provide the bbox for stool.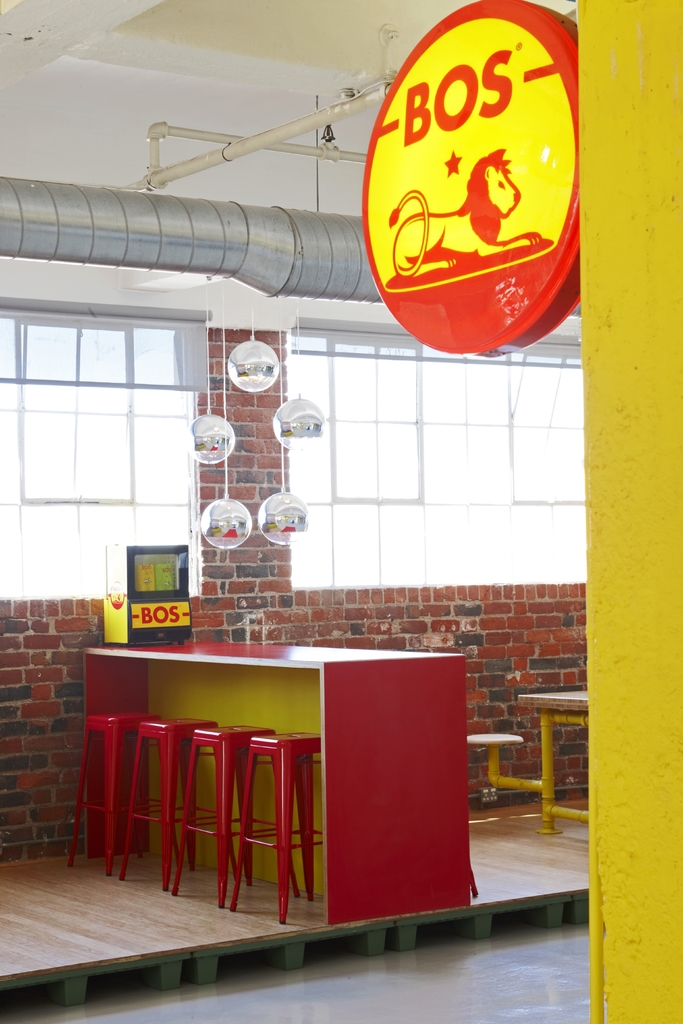
173/723/306/907.
